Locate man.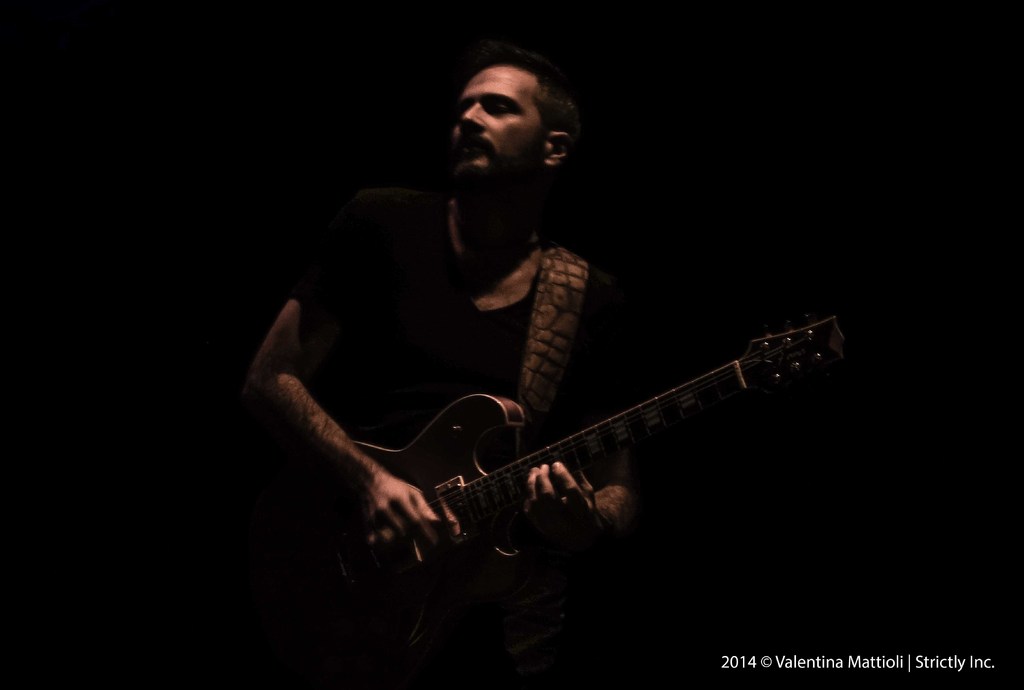
Bounding box: (x1=221, y1=31, x2=680, y2=682).
